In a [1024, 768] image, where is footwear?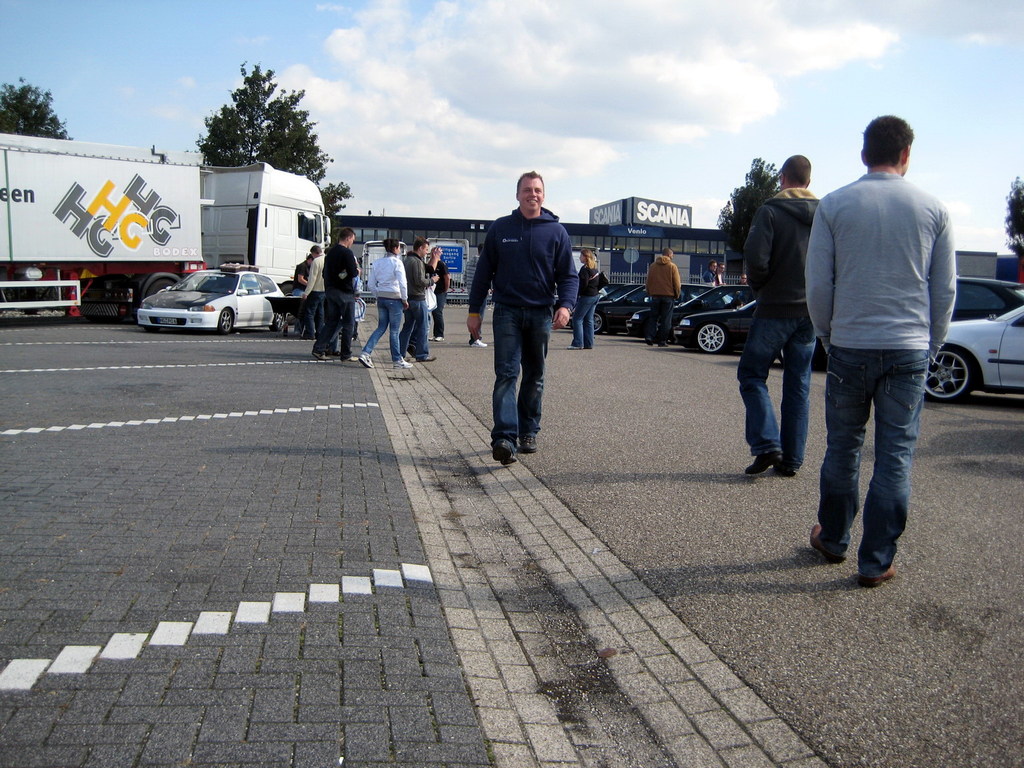
bbox(429, 333, 444, 341).
